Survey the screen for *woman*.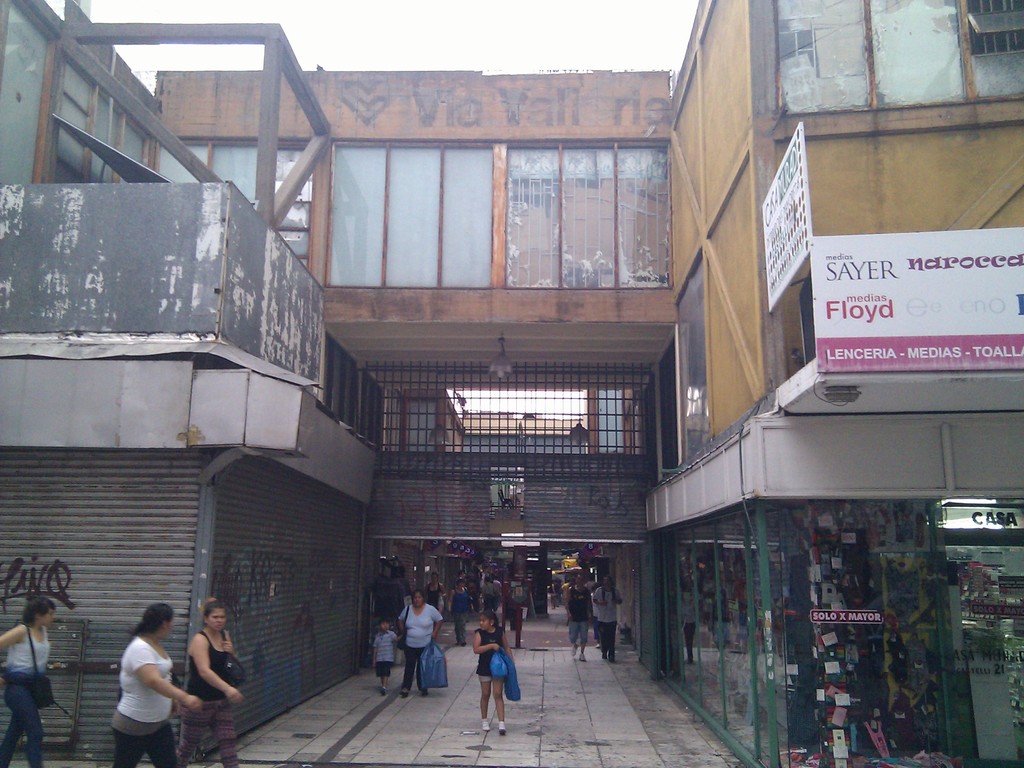
Survey found: region(591, 578, 600, 647).
